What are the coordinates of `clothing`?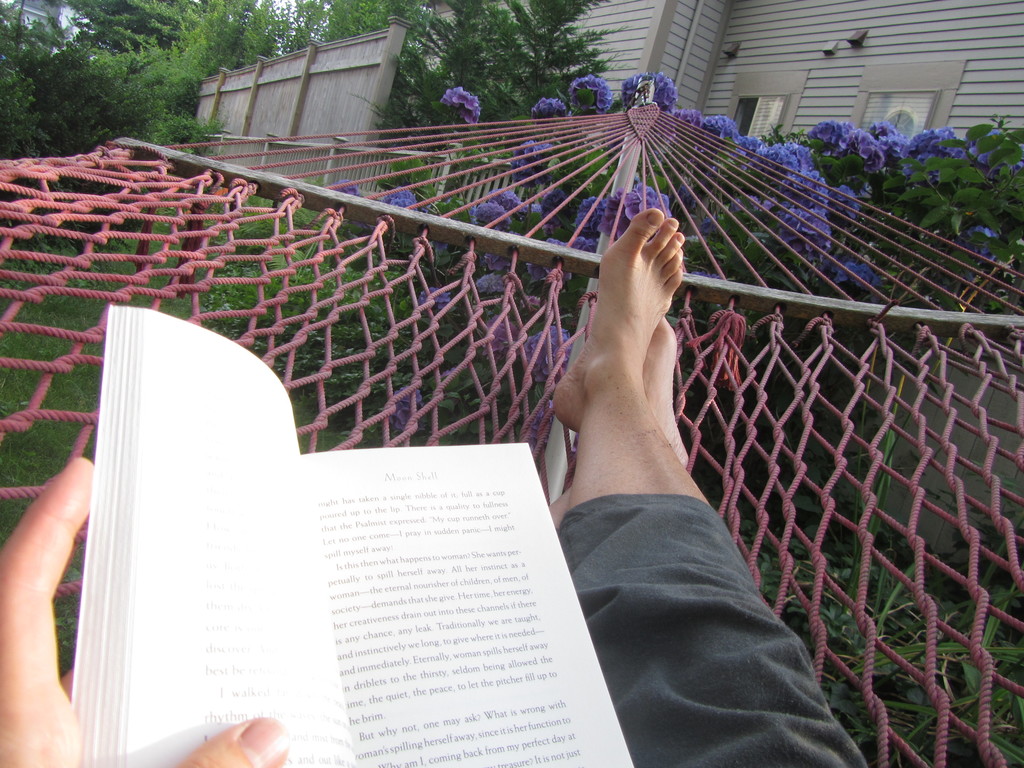
box(559, 495, 868, 767).
